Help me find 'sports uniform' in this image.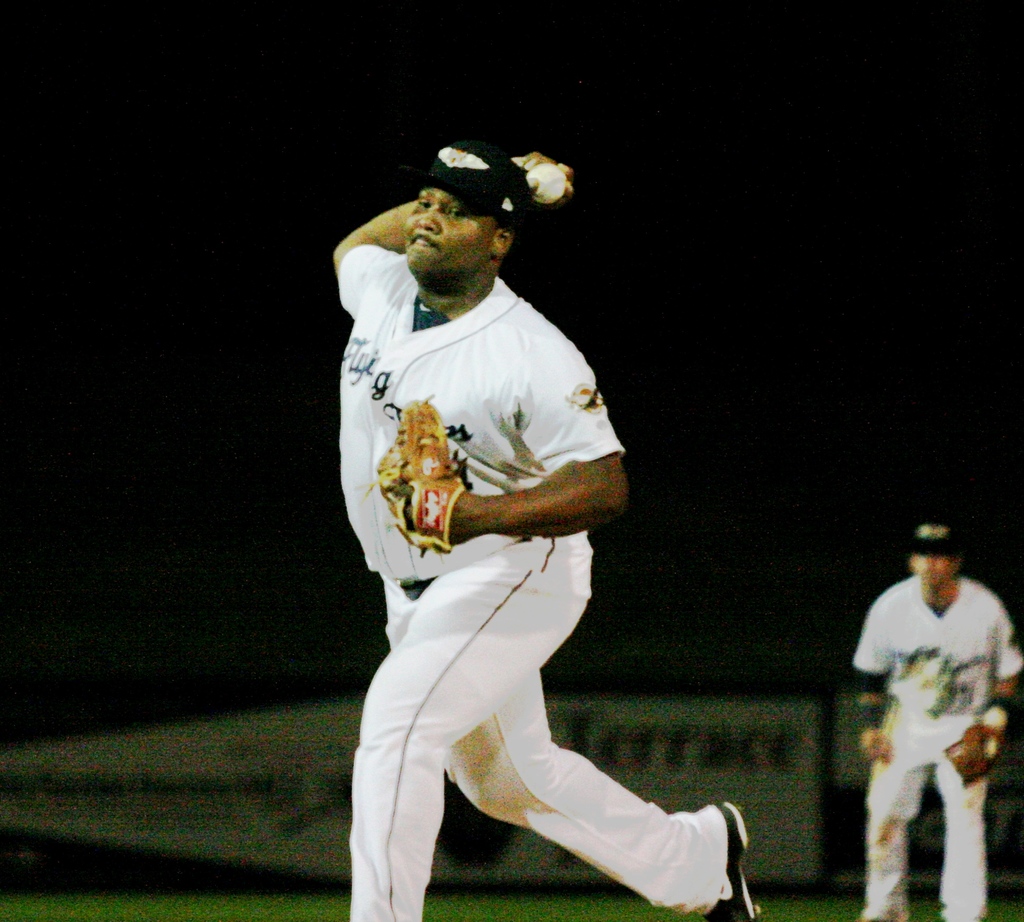
Found it: [348,242,739,921].
